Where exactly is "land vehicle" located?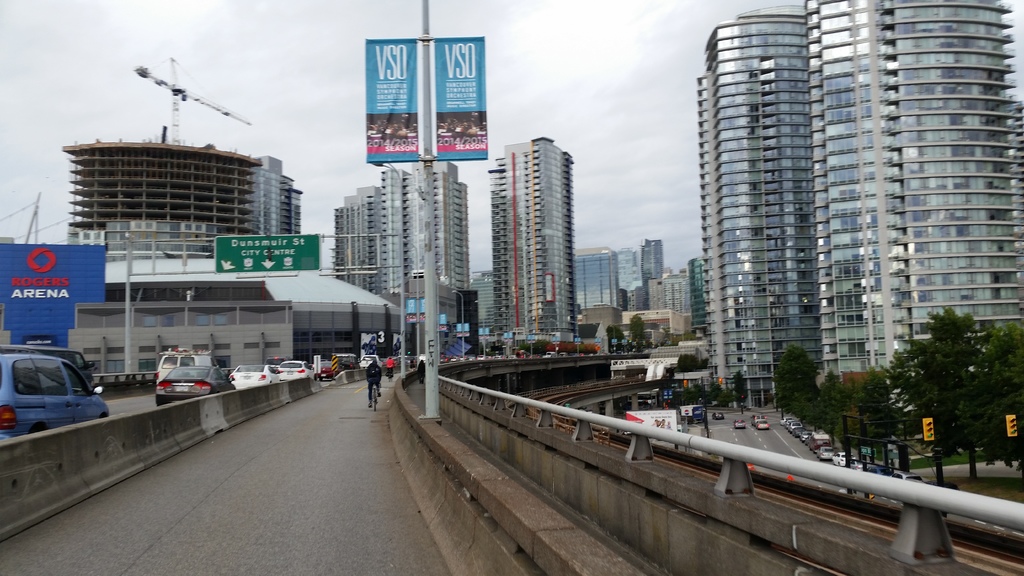
Its bounding box is (815,444,836,461).
